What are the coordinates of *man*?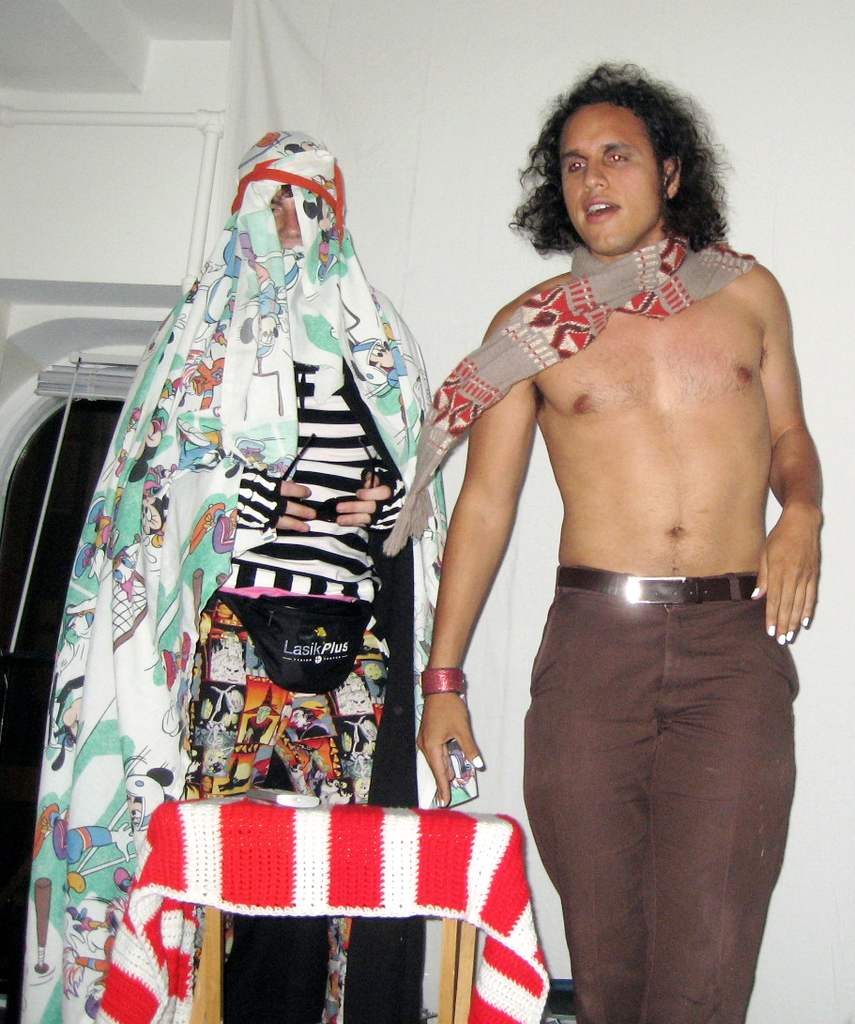
(390, 74, 839, 1005).
